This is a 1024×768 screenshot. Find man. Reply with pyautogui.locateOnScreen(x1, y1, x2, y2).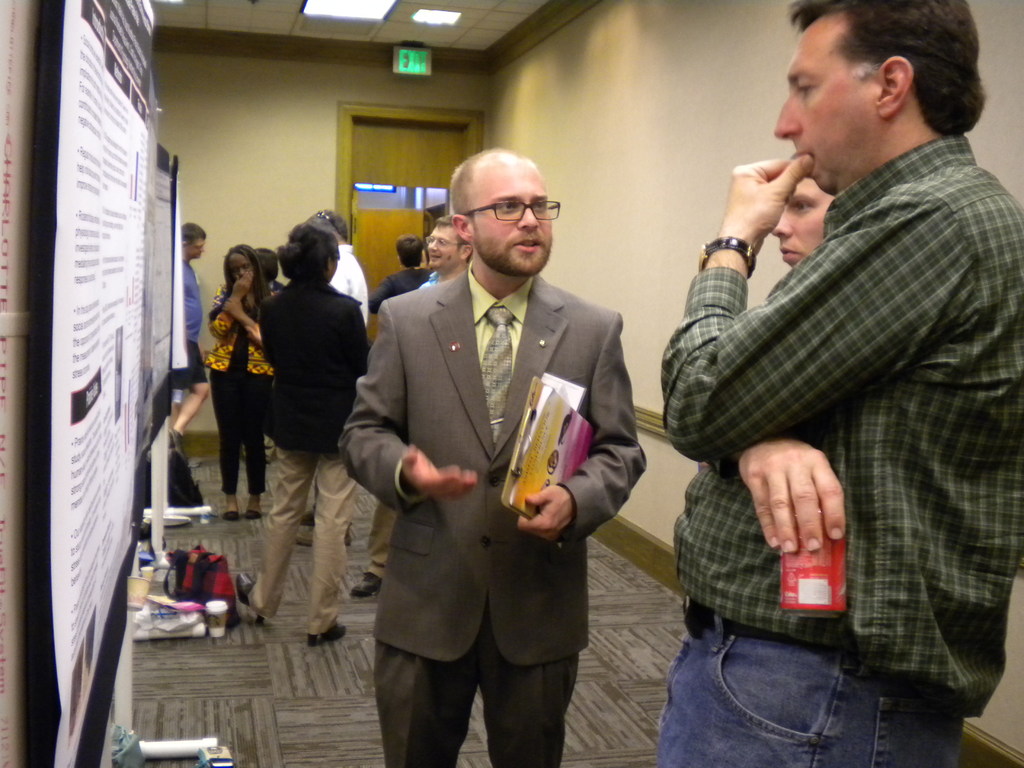
pyautogui.locateOnScreen(166, 213, 214, 443).
